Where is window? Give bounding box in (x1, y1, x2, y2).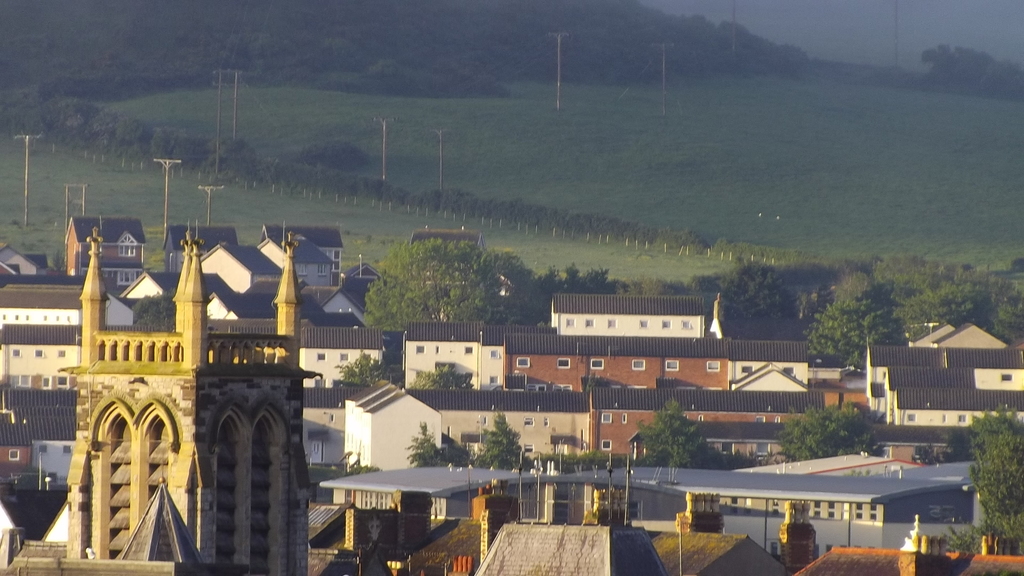
(601, 412, 612, 421).
